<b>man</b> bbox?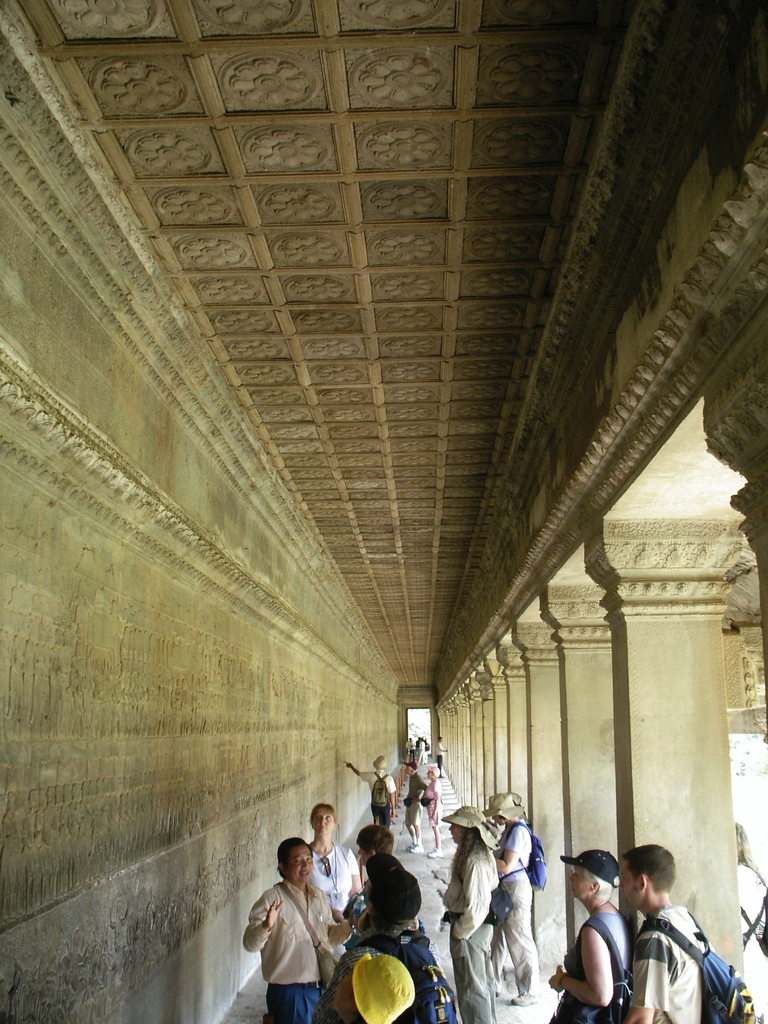
region(629, 831, 744, 1023)
